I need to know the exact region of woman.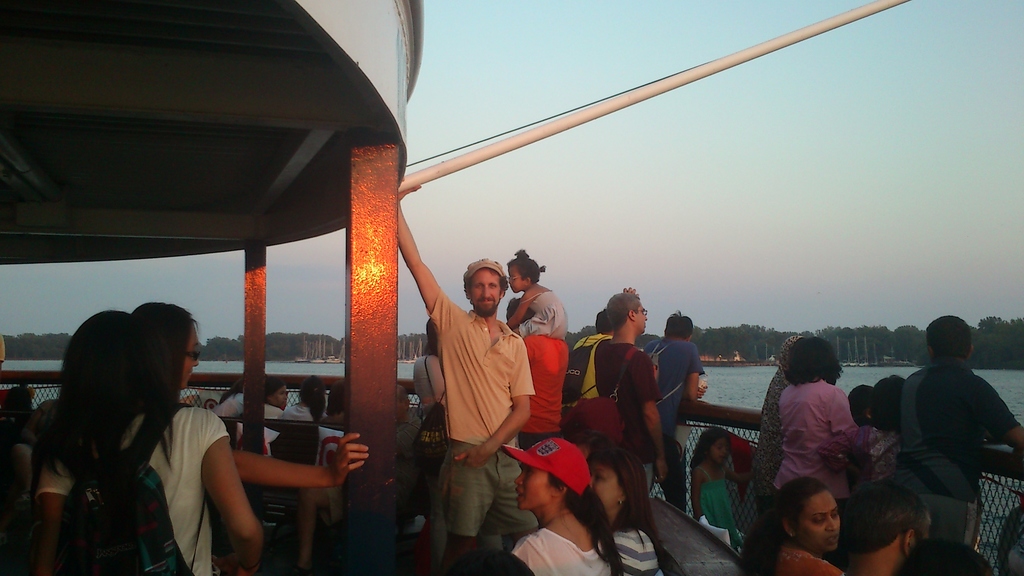
Region: box=[738, 479, 858, 575].
